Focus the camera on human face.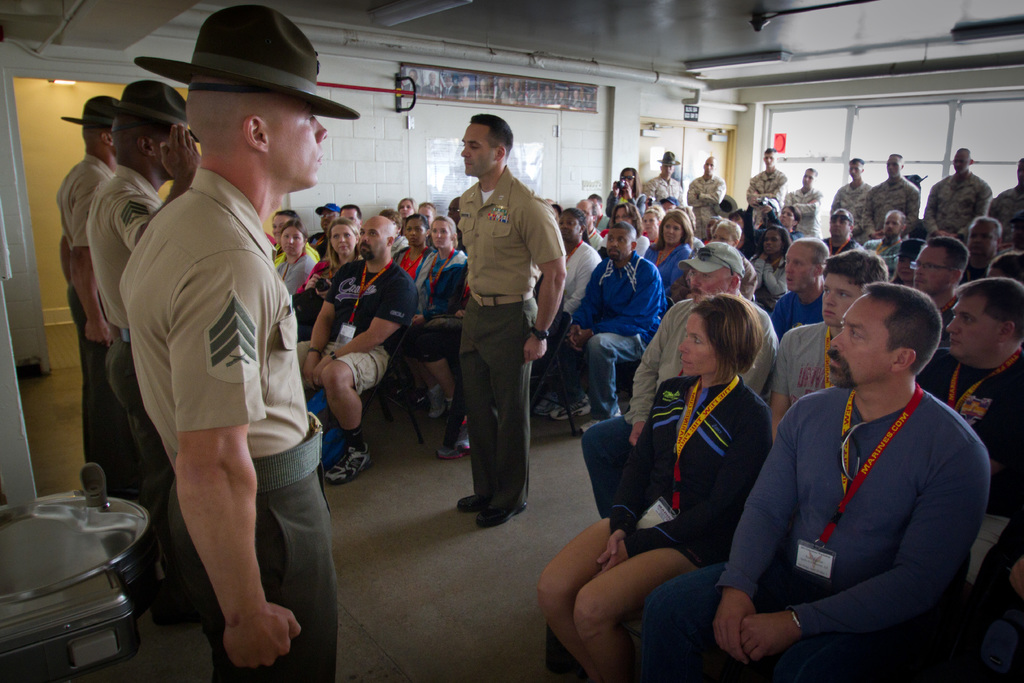
Focus region: BBox(659, 157, 673, 173).
